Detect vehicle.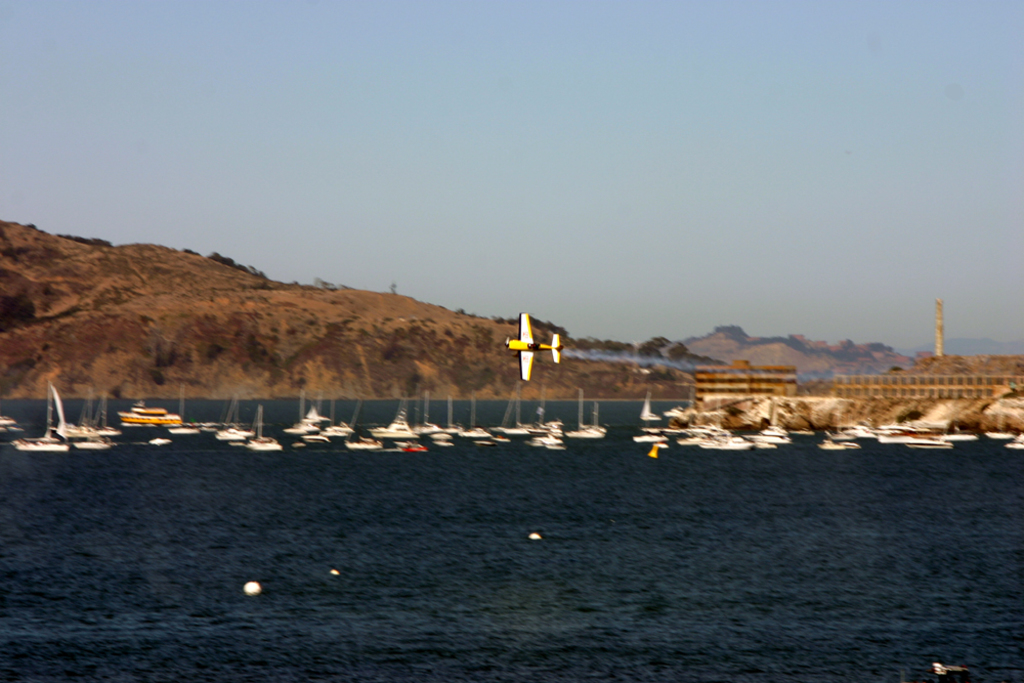
Detected at 170, 426, 200, 435.
